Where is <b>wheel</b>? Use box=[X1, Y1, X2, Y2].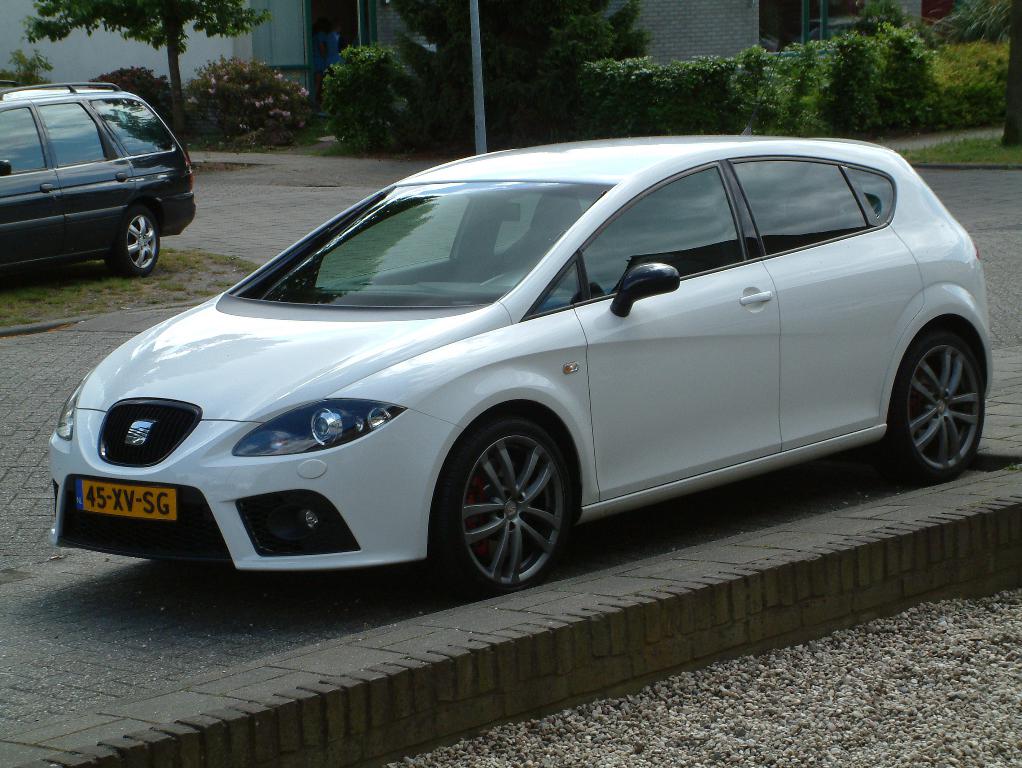
box=[103, 207, 159, 277].
